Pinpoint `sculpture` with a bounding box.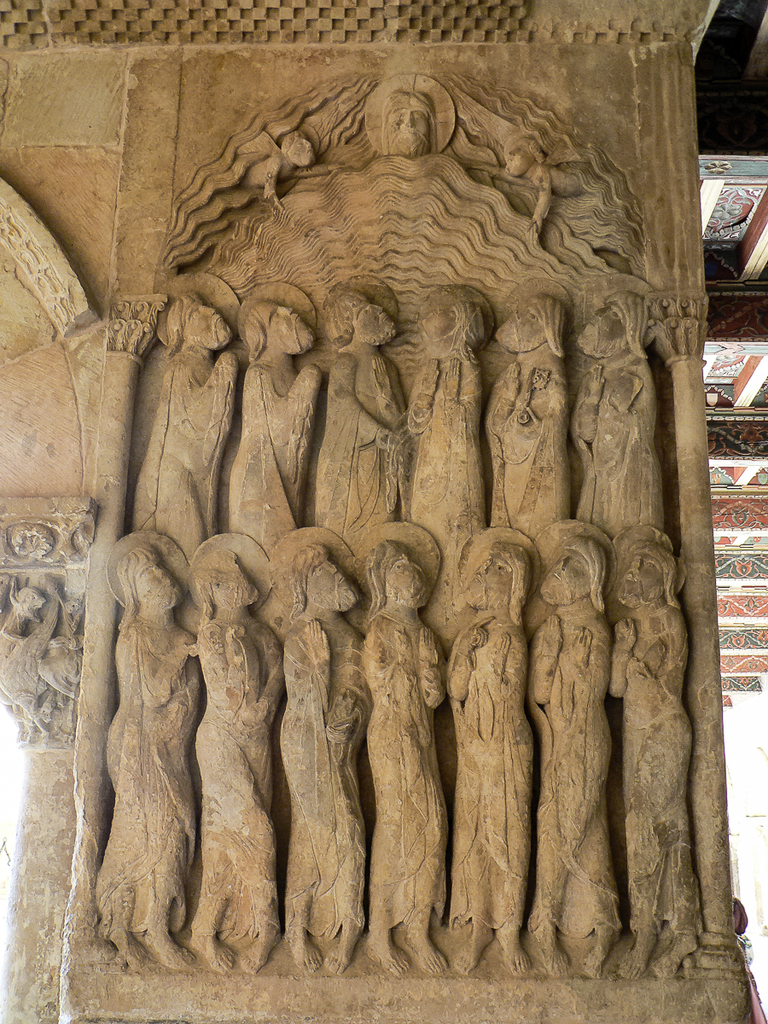
rect(90, 547, 193, 968).
